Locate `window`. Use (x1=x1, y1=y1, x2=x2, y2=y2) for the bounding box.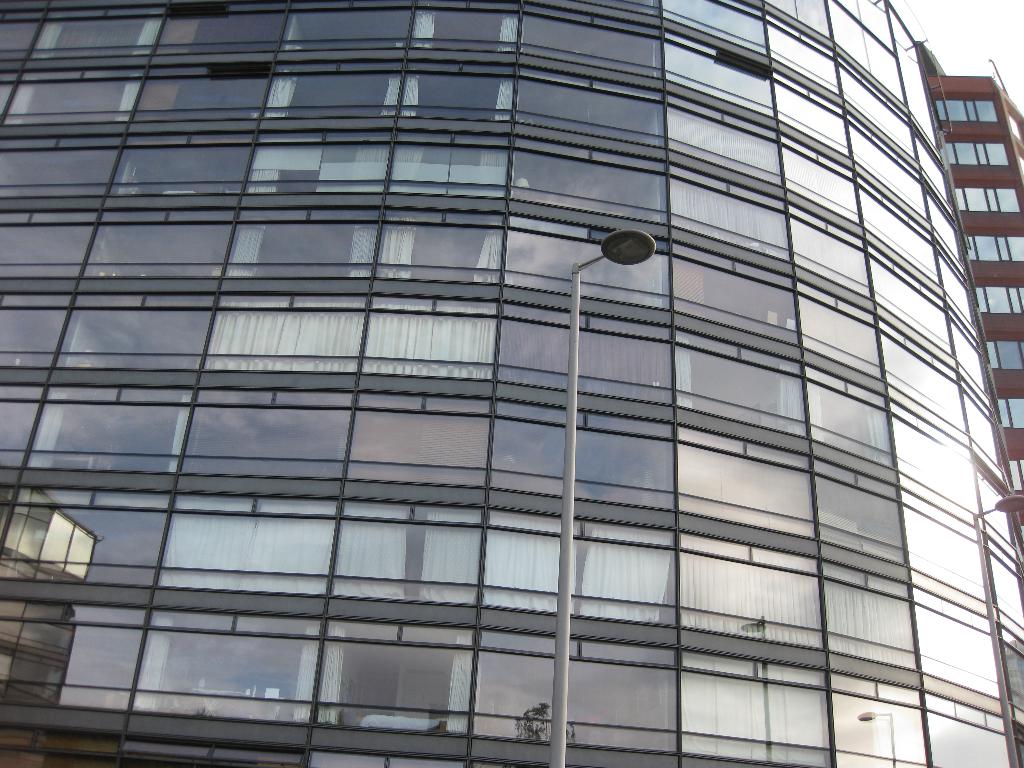
(x1=18, y1=381, x2=189, y2=495).
